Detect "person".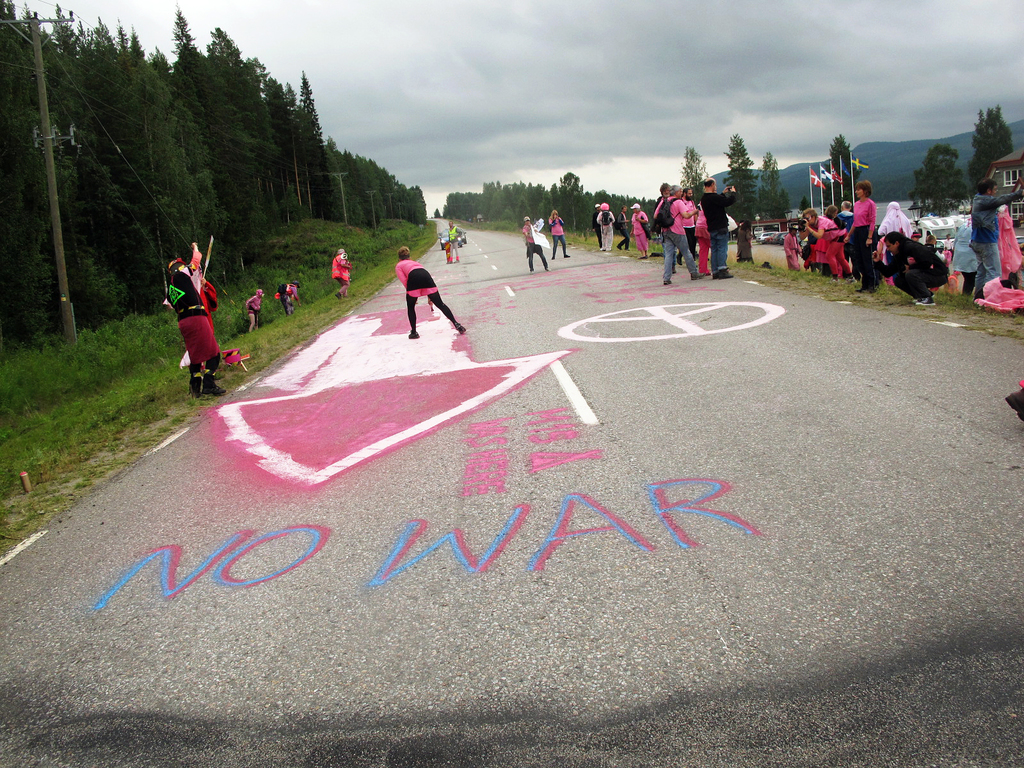
Detected at 545, 211, 575, 252.
